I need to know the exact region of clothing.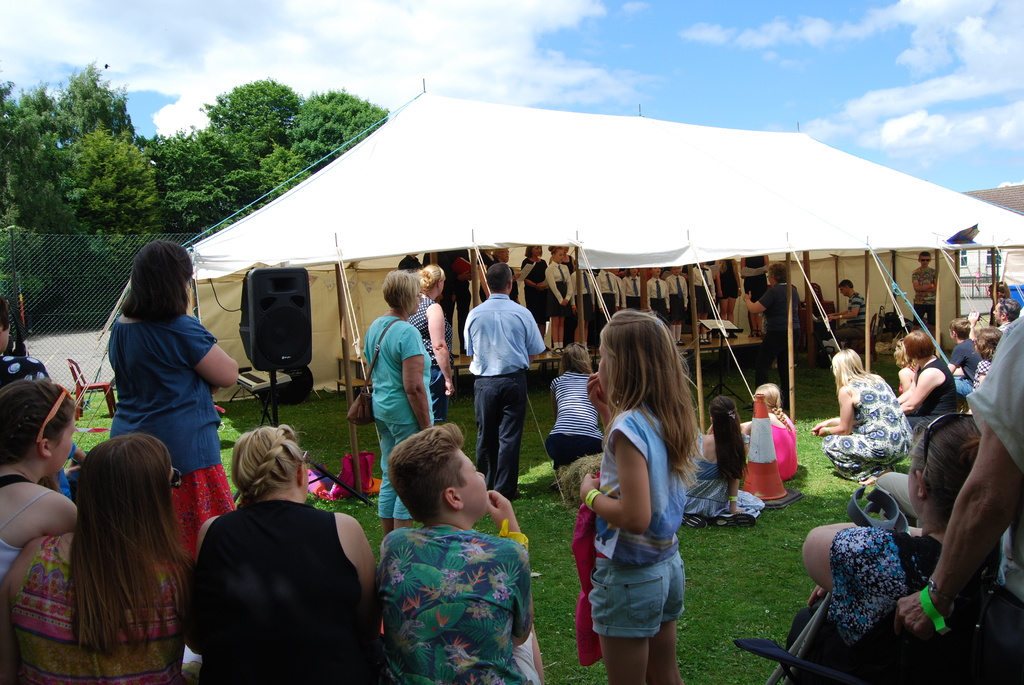
Region: <region>948, 340, 977, 402</region>.
